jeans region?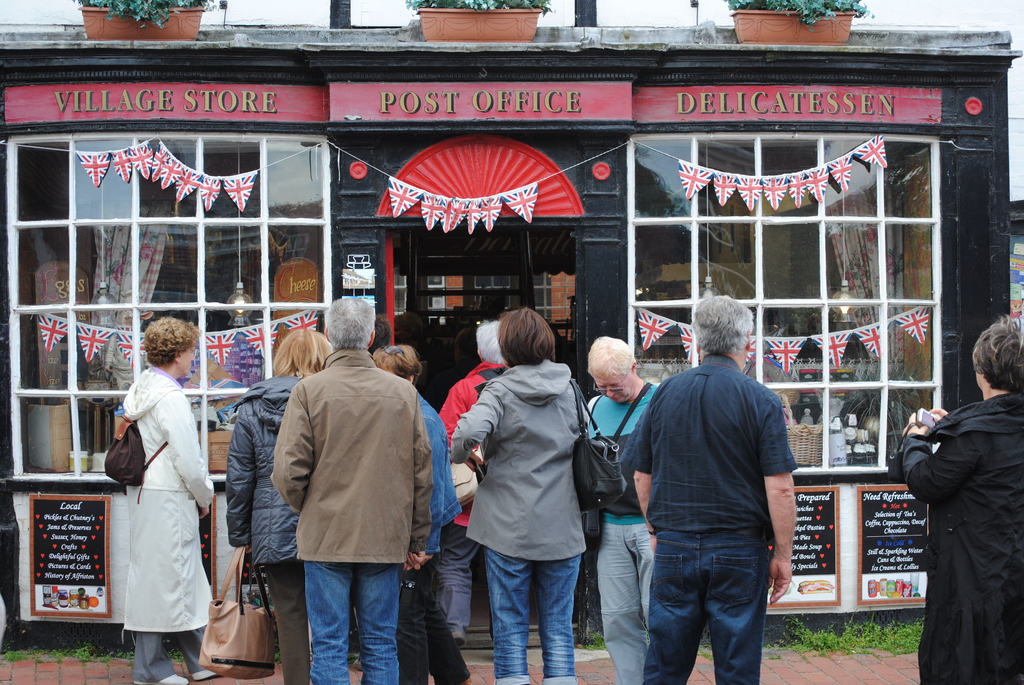
(x1=482, y1=551, x2=574, y2=684)
